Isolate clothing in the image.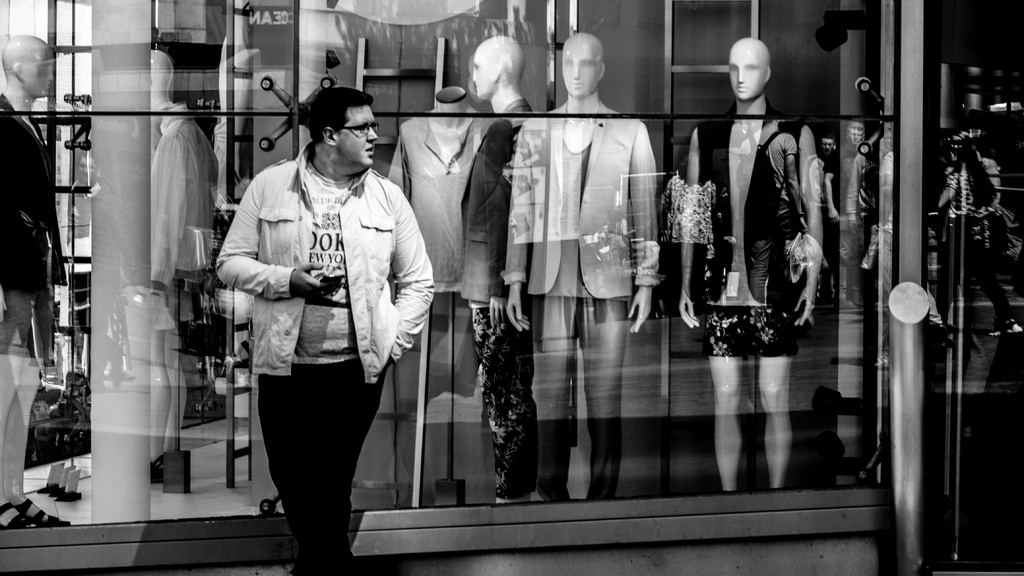
Isolated region: {"x1": 503, "y1": 99, "x2": 659, "y2": 307}.
